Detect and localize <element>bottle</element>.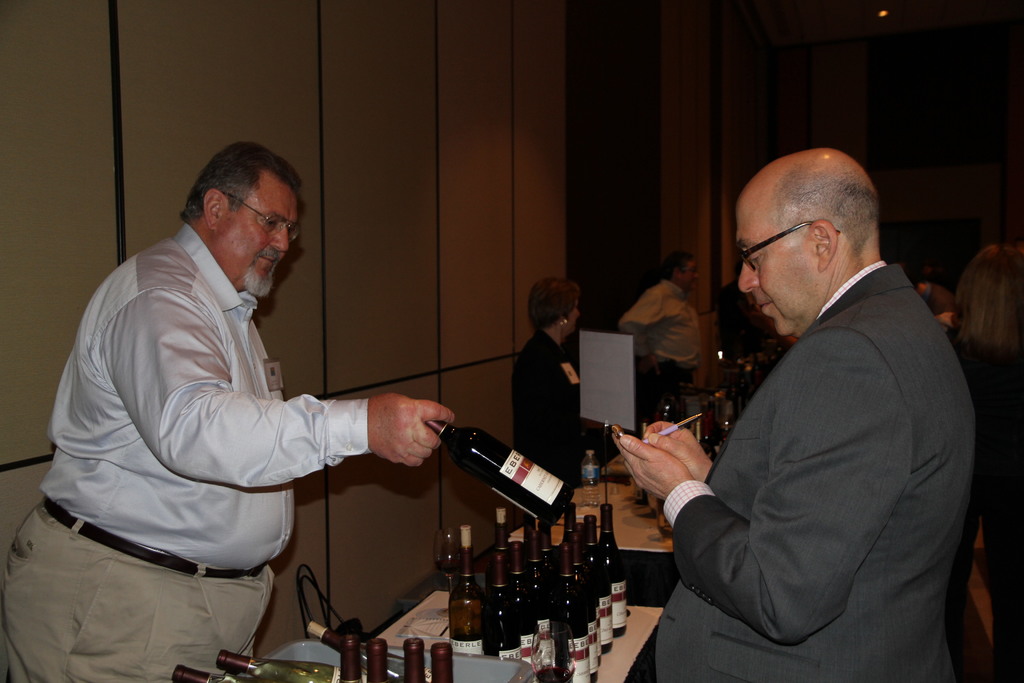
Localized at locate(174, 666, 232, 682).
